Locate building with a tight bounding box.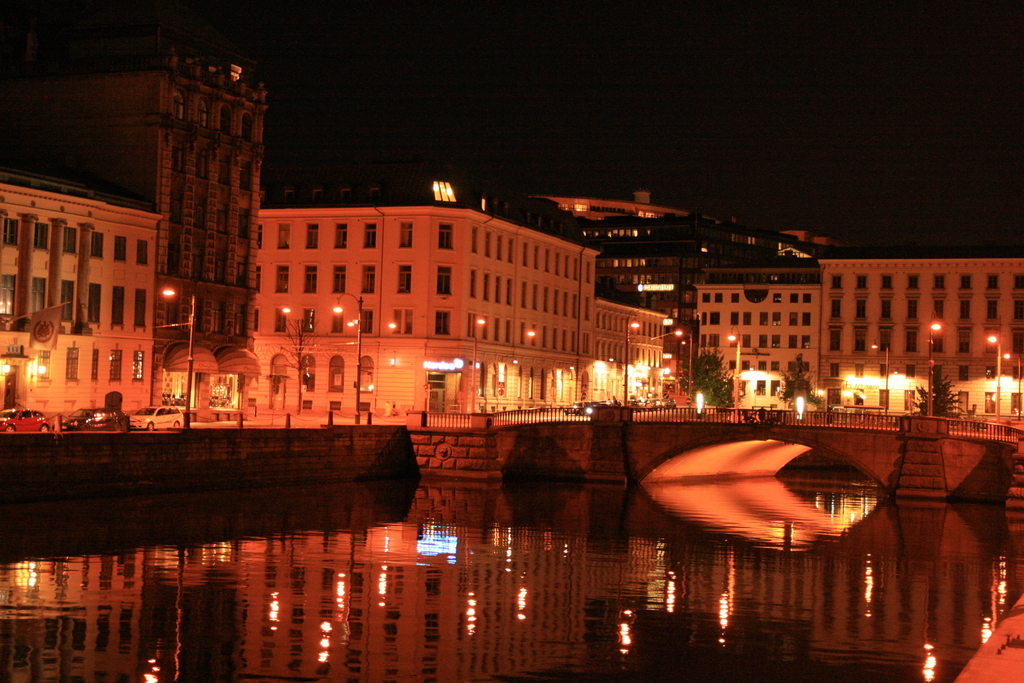
0 47 272 421.
